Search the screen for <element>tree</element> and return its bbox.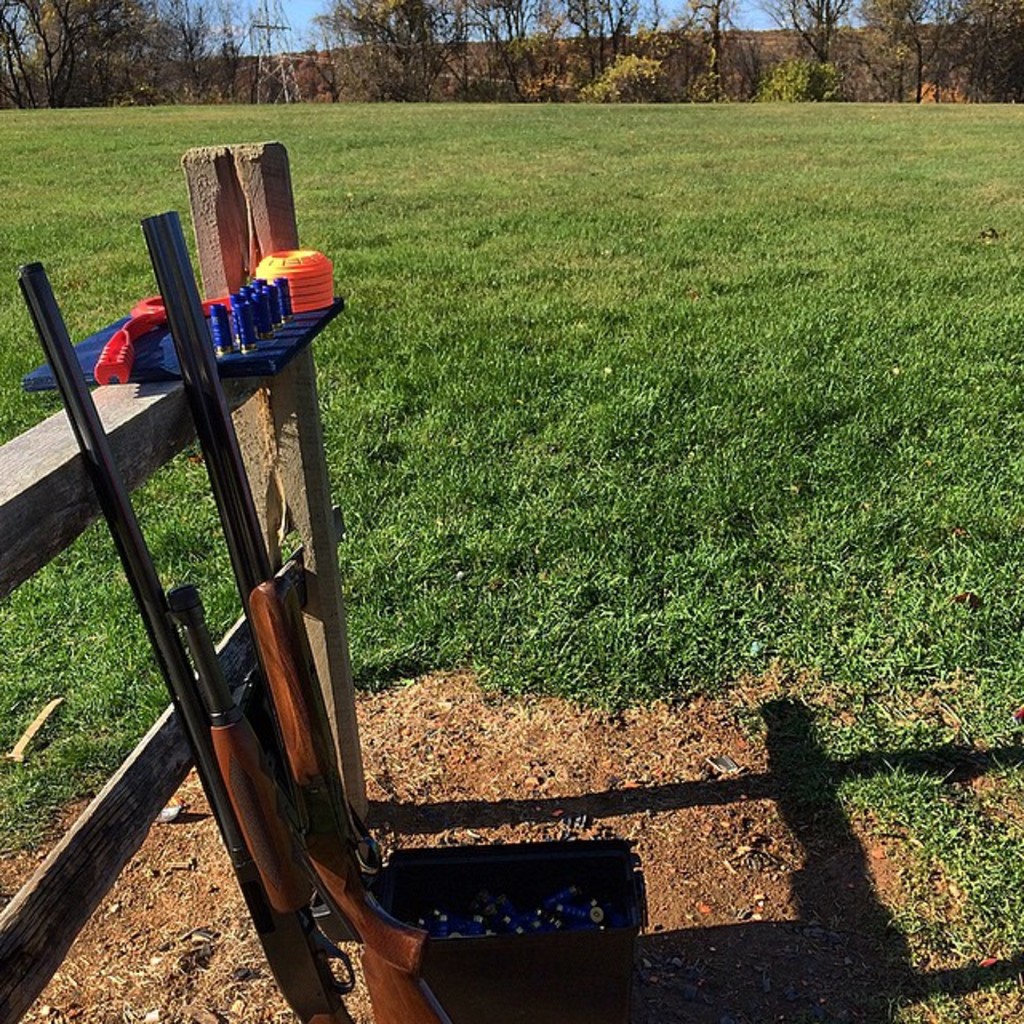
Found: crop(936, 0, 1021, 126).
